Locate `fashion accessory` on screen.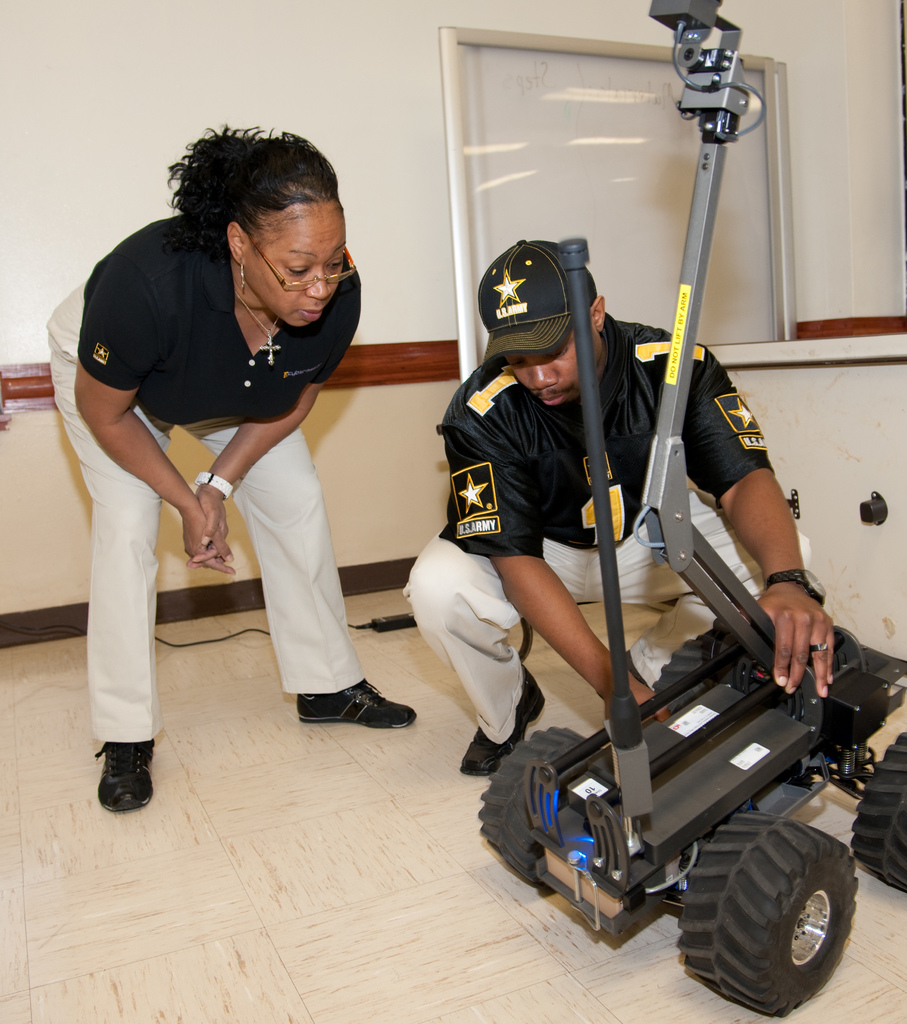
On screen at pyautogui.locateOnScreen(765, 570, 828, 610).
